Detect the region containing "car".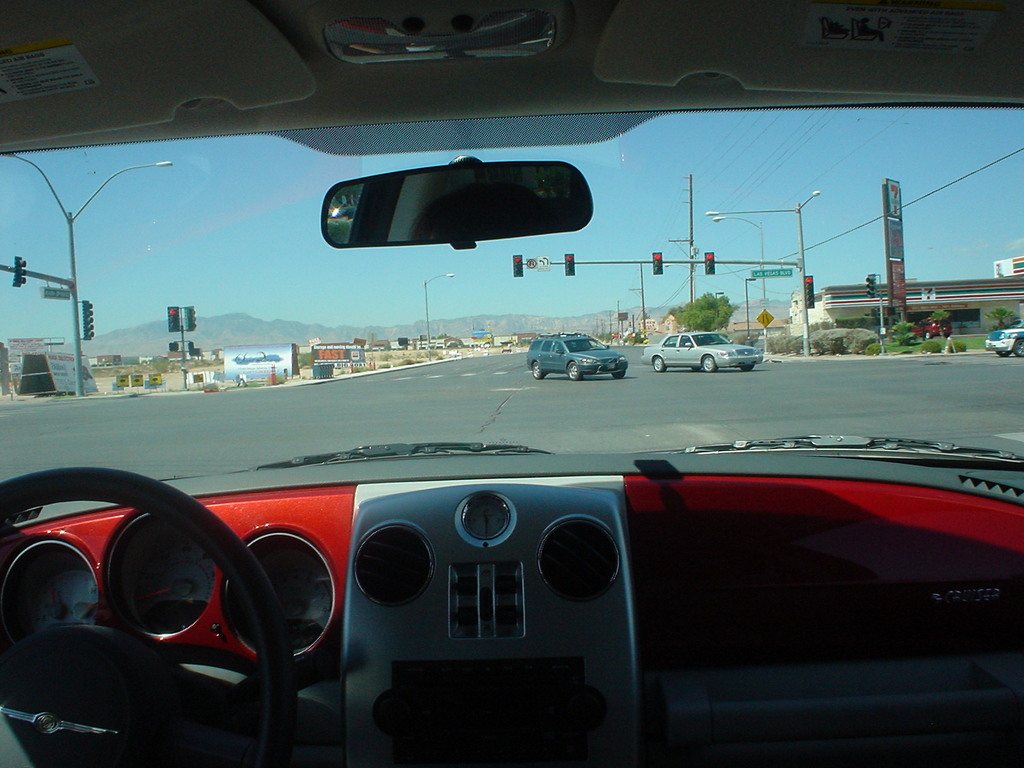
Rect(29, 367, 1009, 752).
